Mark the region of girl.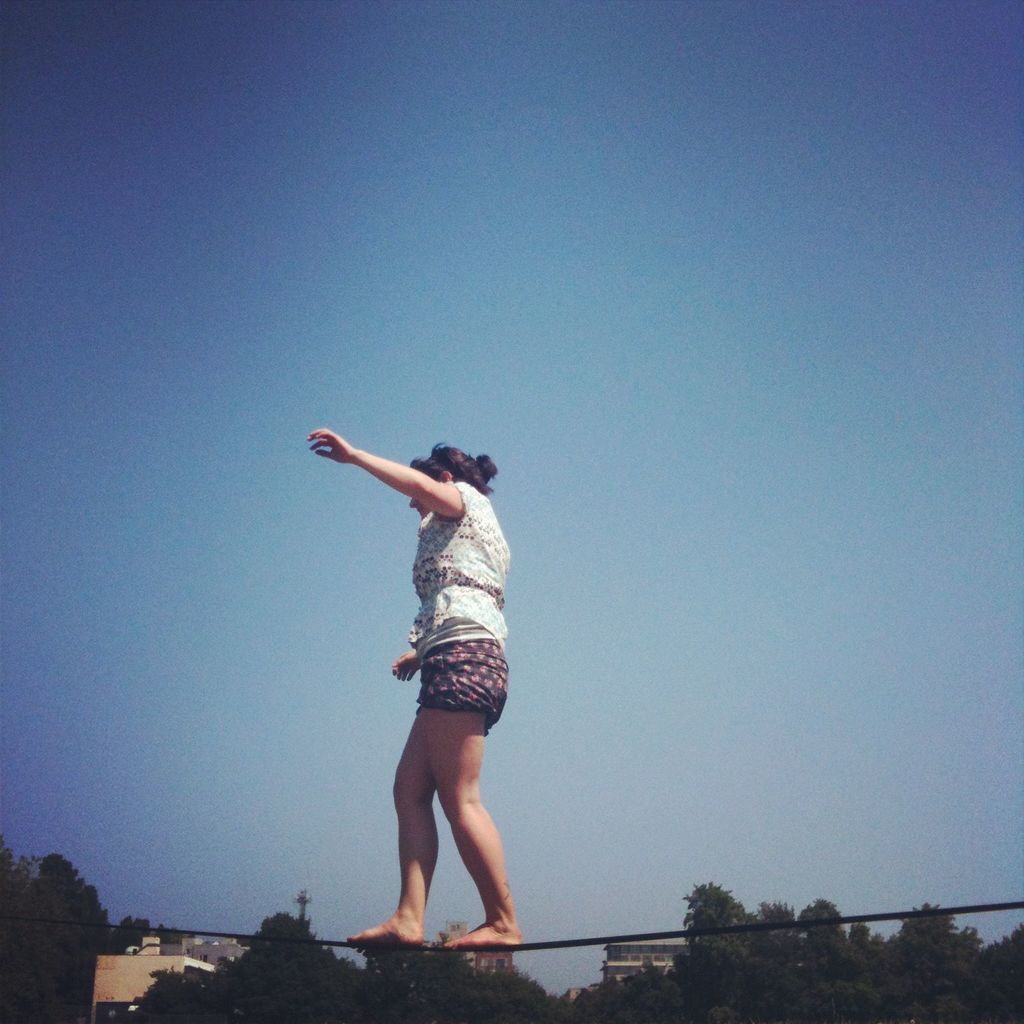
Region: Rect(304, 424, 523, 951).
